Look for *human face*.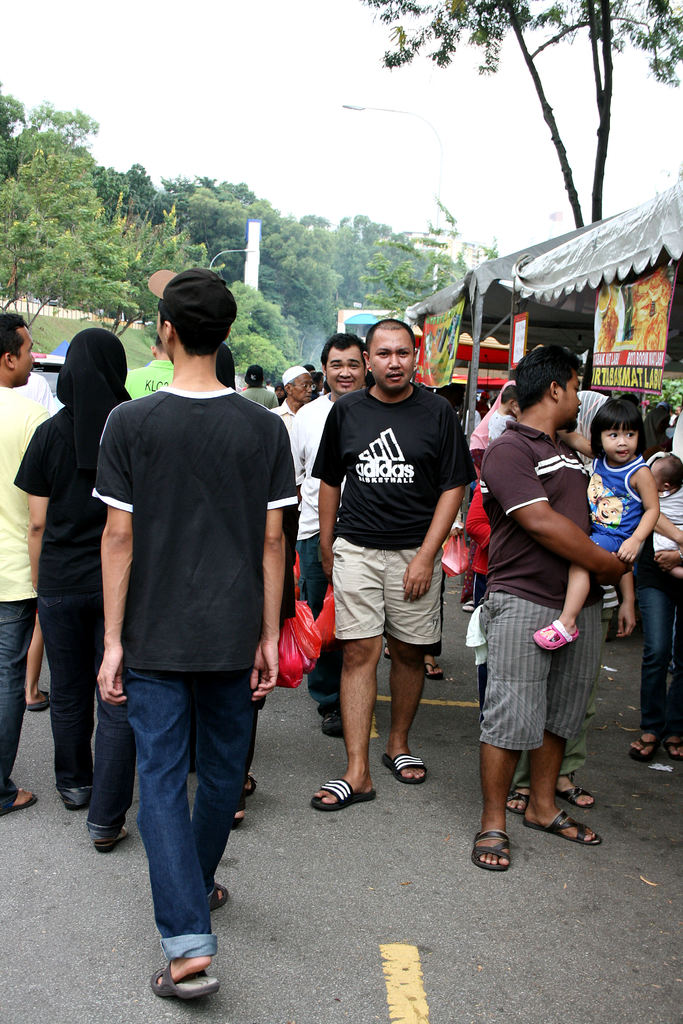
Found: 556 373 582 431.
